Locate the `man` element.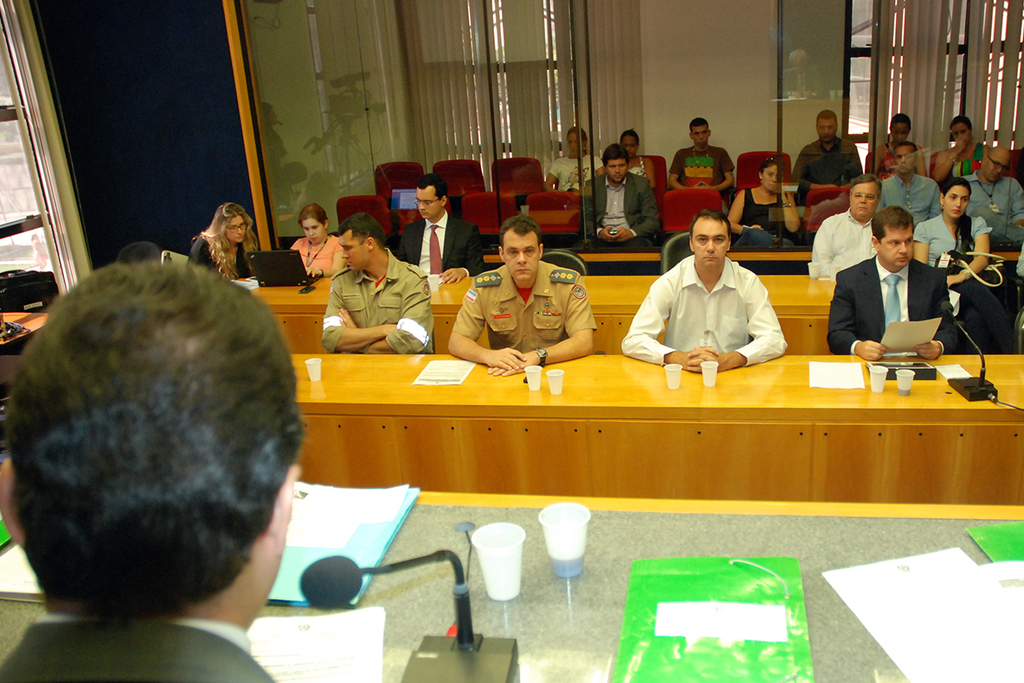
Element bbox: <bbox>448, 211, 599, 369</bbox>.
